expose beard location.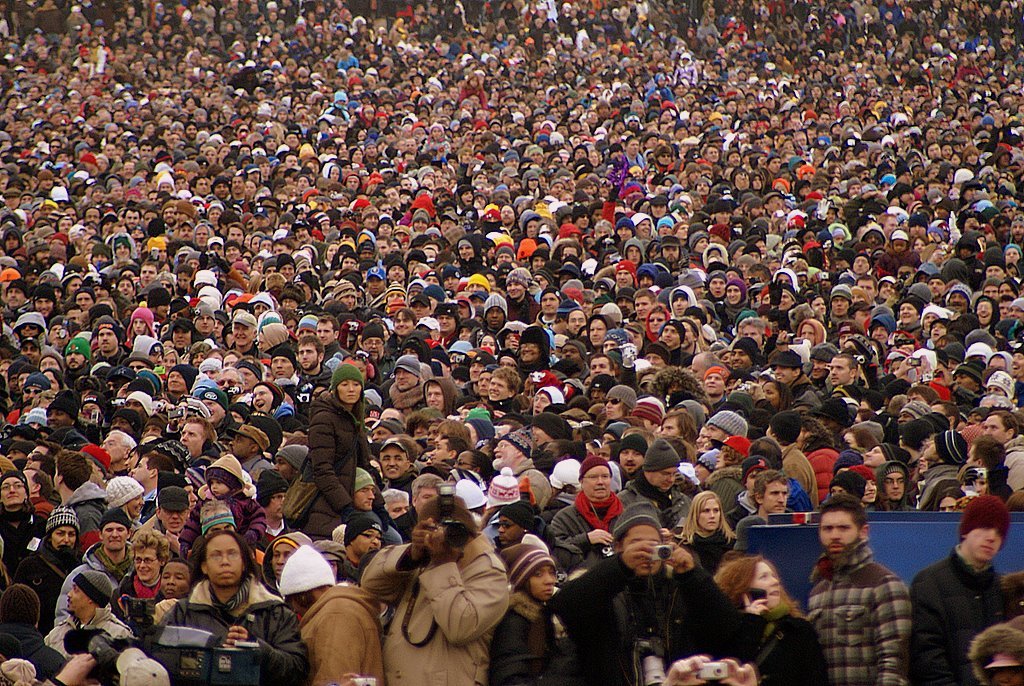
Exposed at pyautogui.locateOnScreen(302, 358, 320, 372).
